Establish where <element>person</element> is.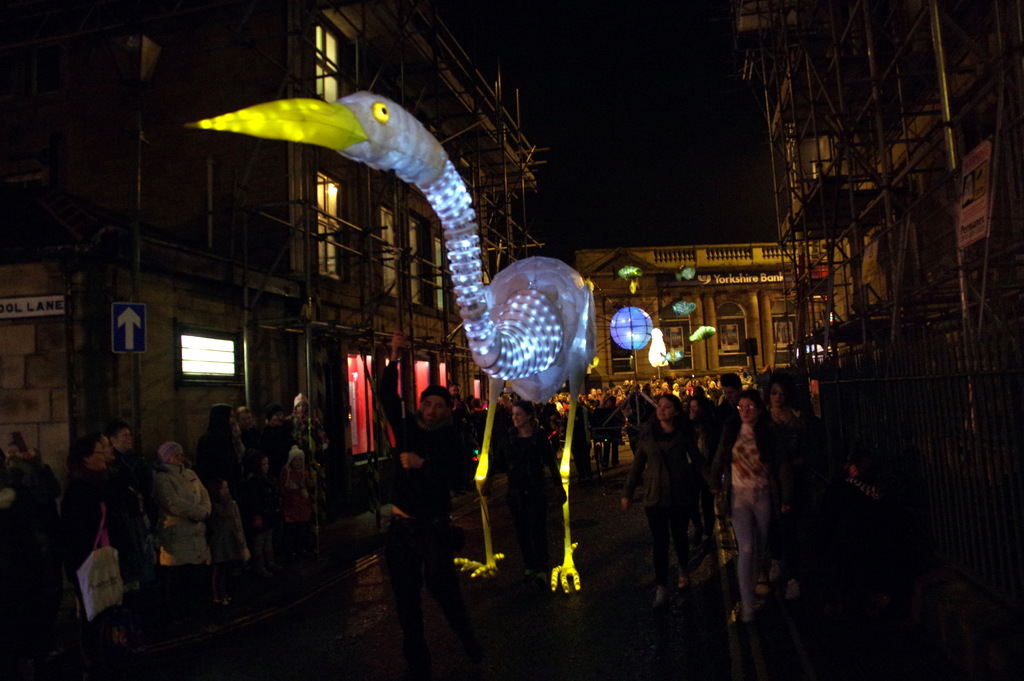
Established at (x1=502, y1=400, x2=568, y2=585).
